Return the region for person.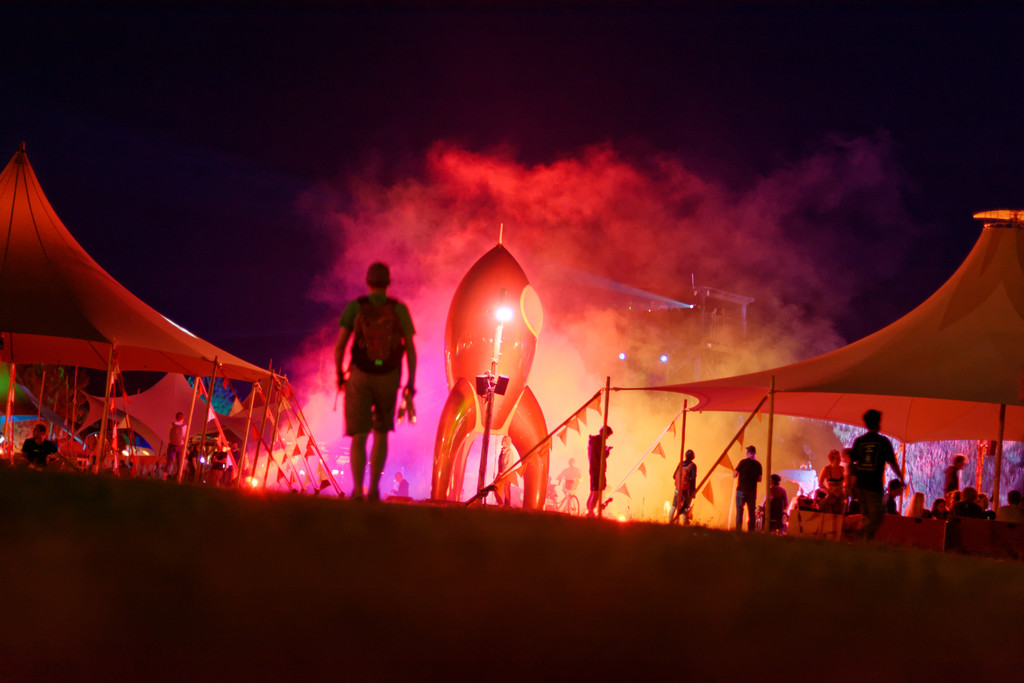
rect(167, 409, 192, 482).
